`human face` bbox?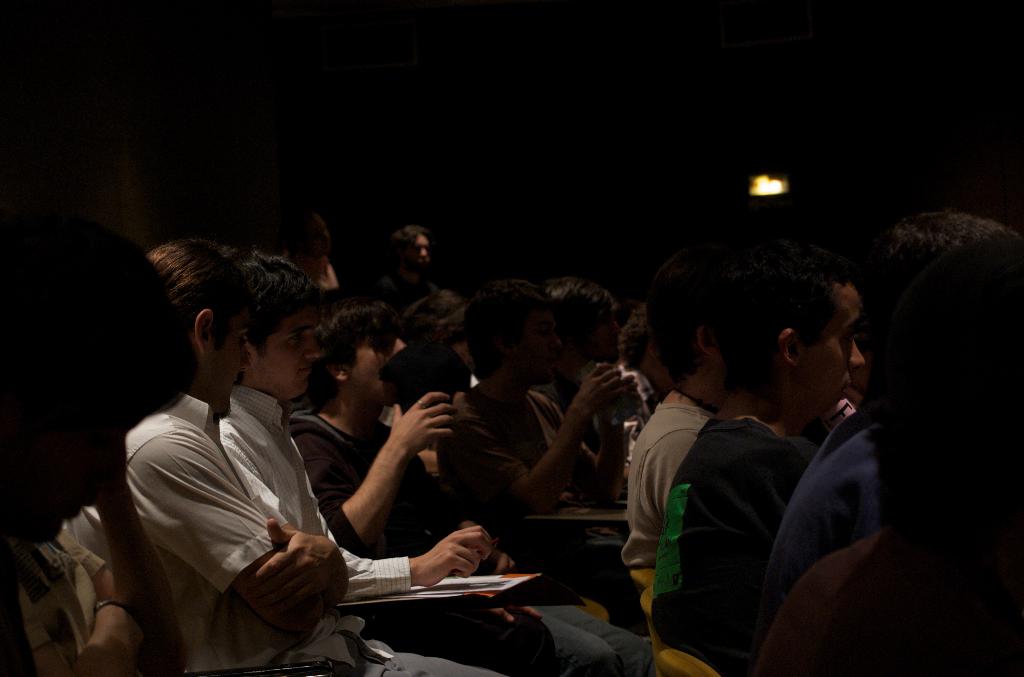
rect(351, 332, 406, 404)
